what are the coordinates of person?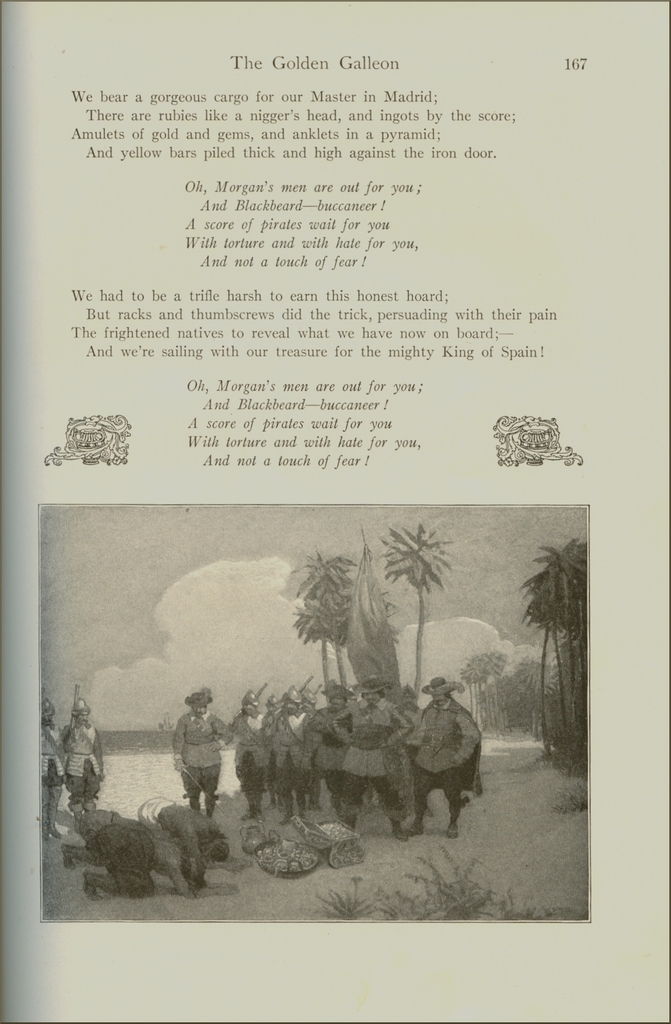
crop(22, 710, 73, 846).
